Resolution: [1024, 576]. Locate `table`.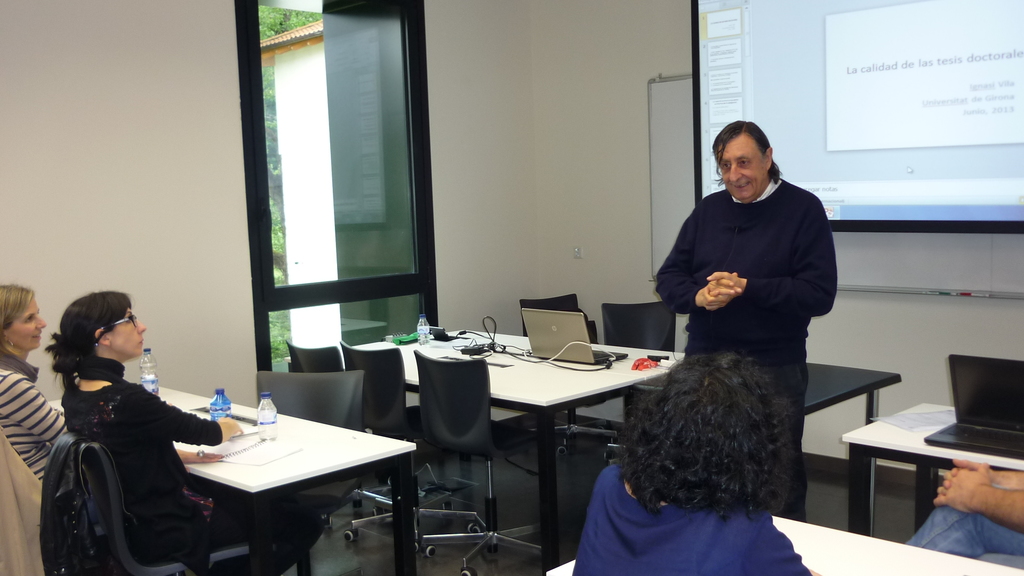
detection(840, 403, 1023, 545).
